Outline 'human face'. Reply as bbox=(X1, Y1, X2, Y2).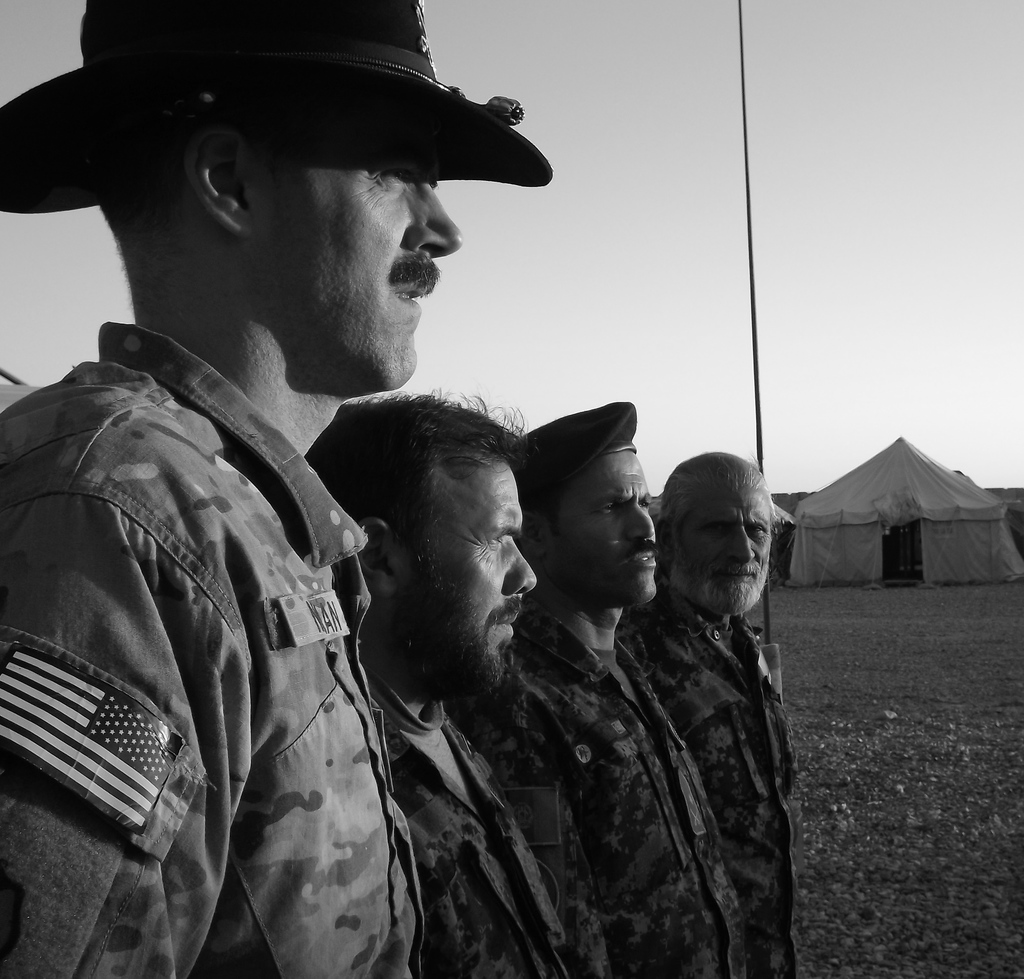
bbox=(675, 455, 773, 615).
